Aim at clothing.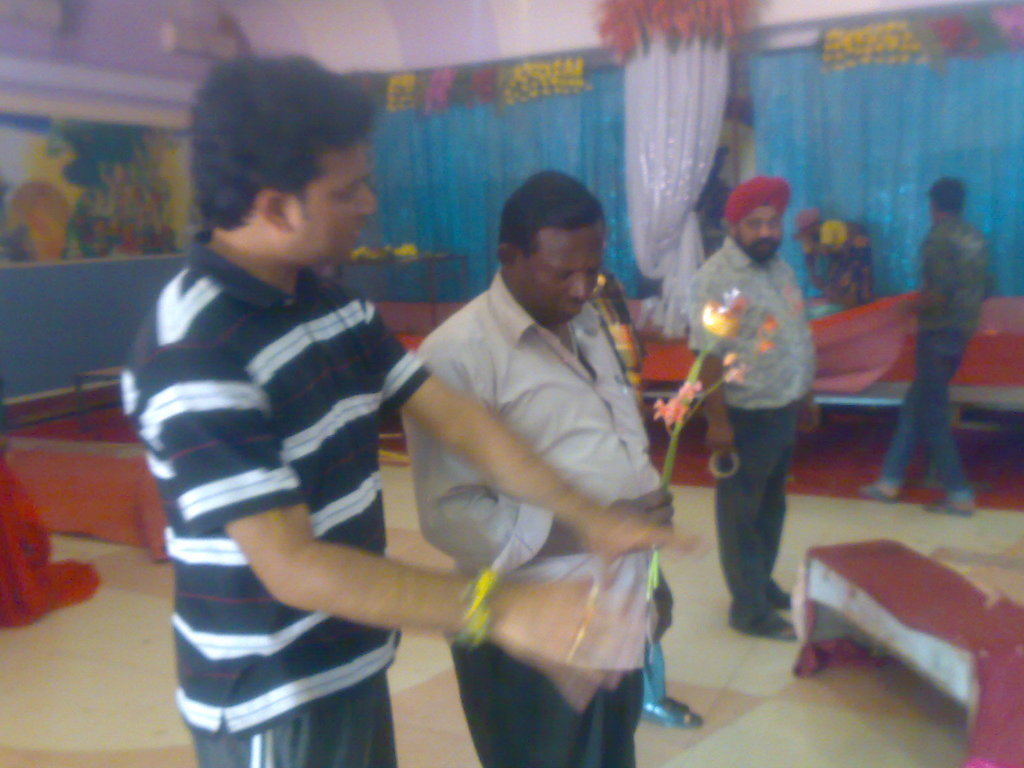
Aimed at region(685, 234, 817, 626).
